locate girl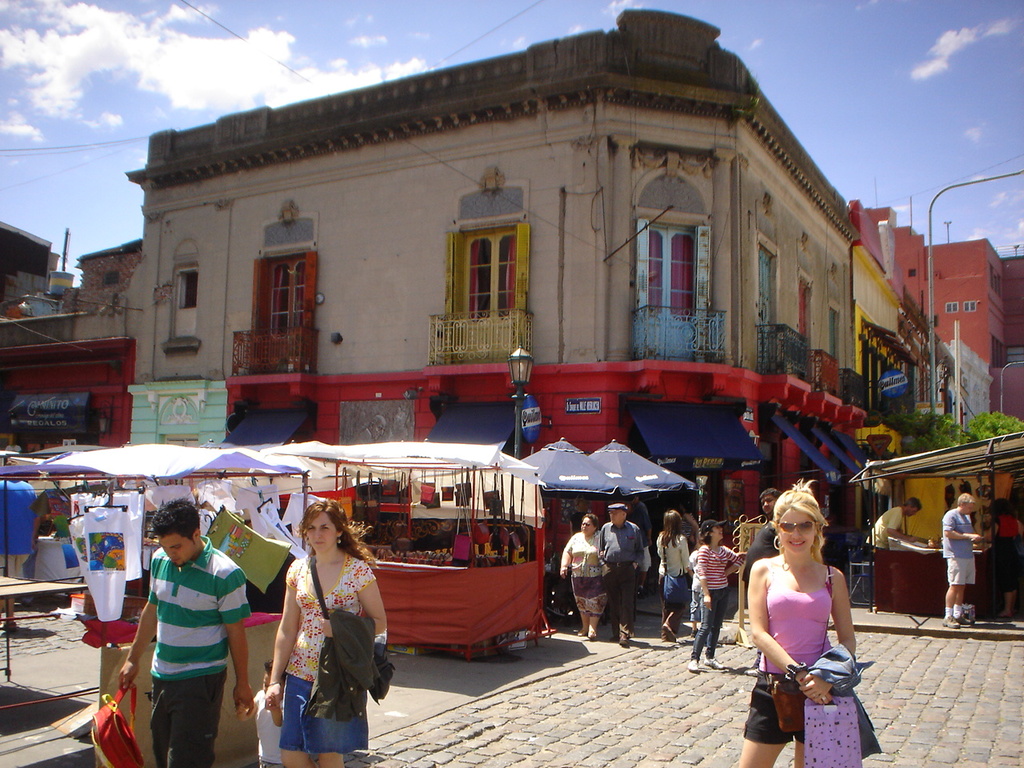
crop(690, 514, 741, 680)
